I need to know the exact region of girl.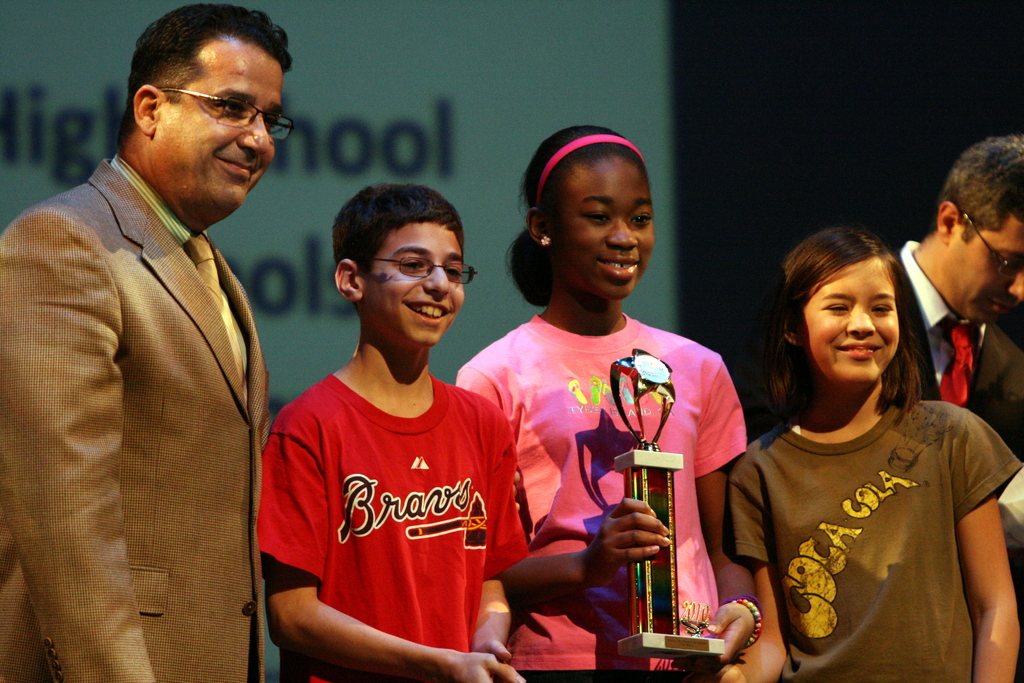
Region: bbox=[456, 124, 763, 682].
